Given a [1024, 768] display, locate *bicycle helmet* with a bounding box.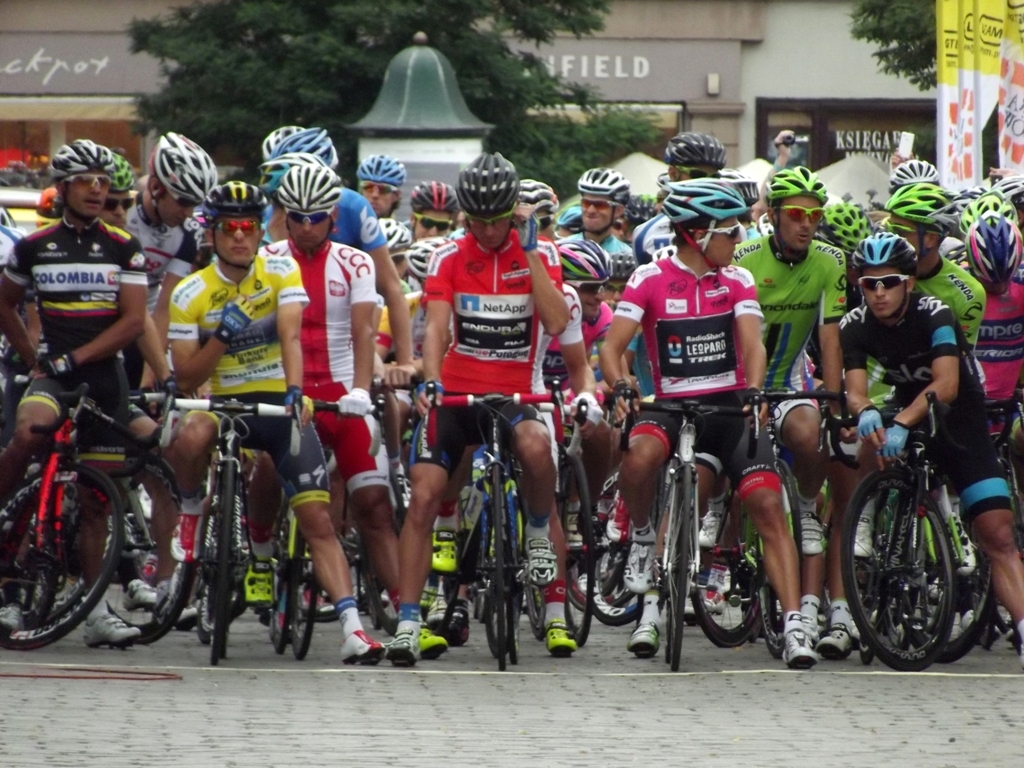
Located: pyautogui.locateOnScreen(586, 170, 624, 214).
